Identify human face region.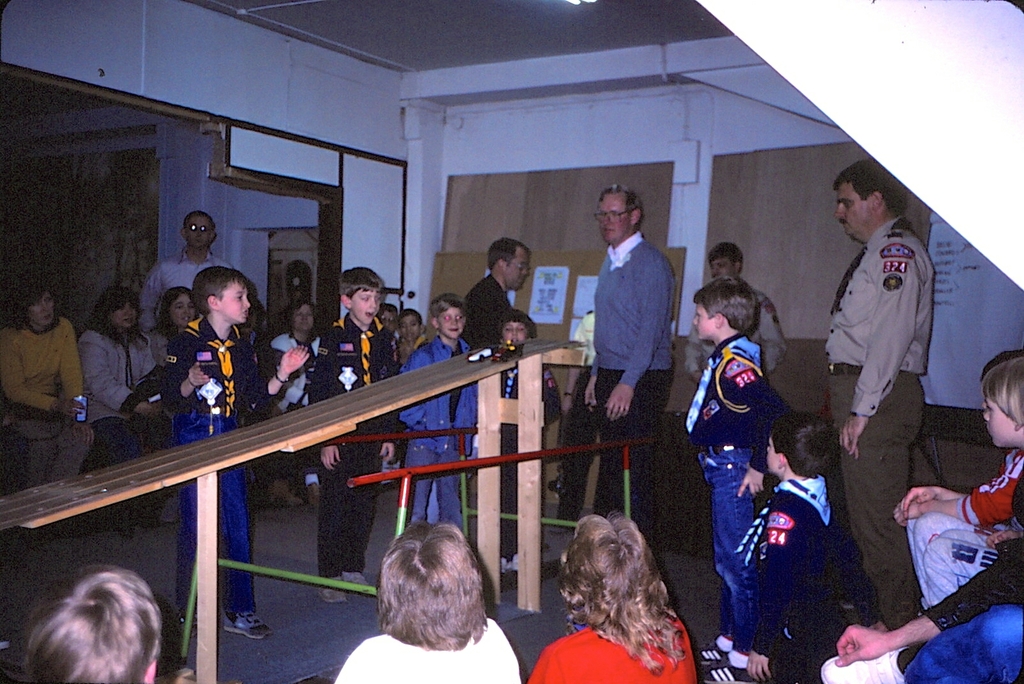
Region: locate(769, 436, 781, 477).
